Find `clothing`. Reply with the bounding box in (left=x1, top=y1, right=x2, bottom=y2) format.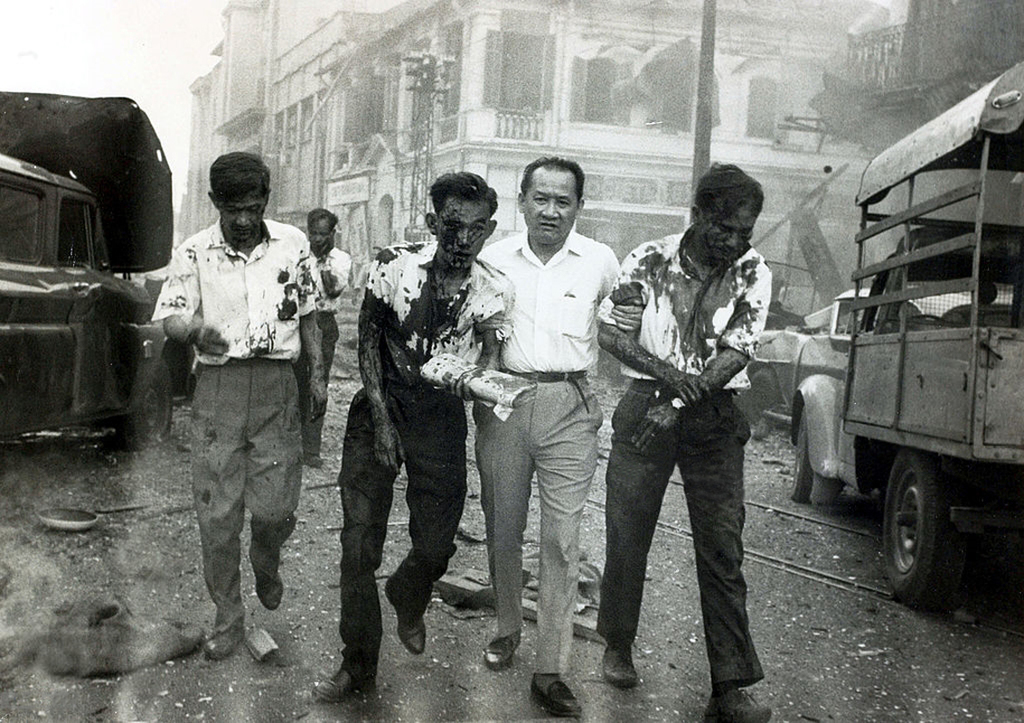
(left=493, top=238, right=647, bottom=678).
